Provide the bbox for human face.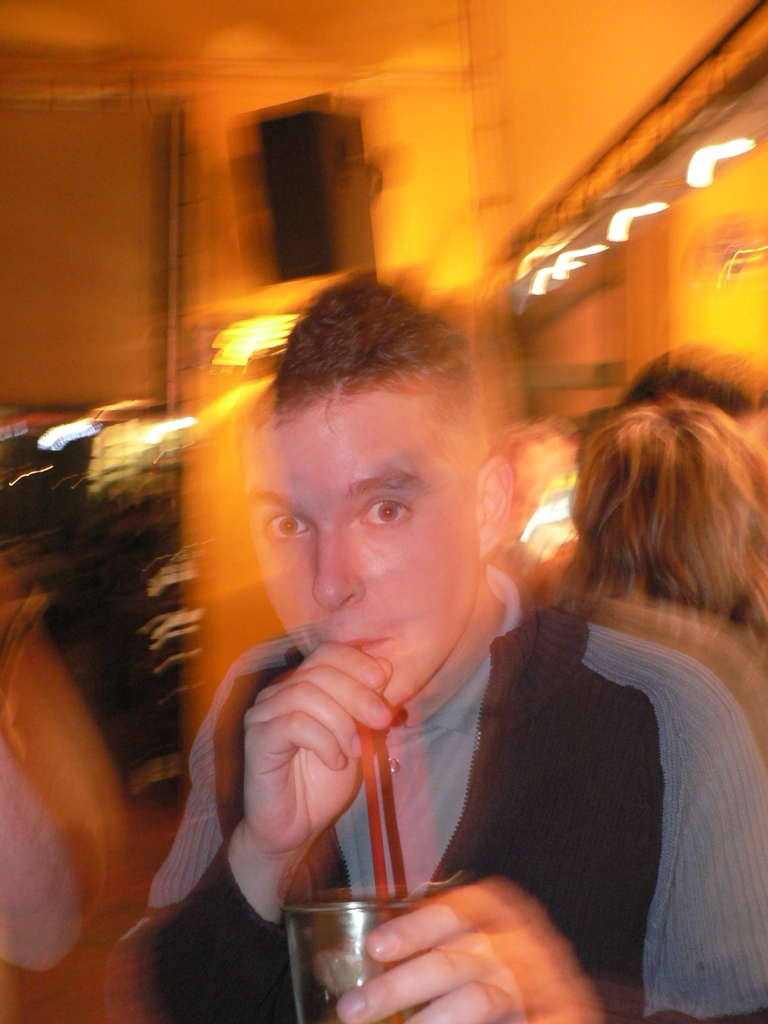
{"left": 236, "top": 409, "right": 476, "bottom": 724}.
